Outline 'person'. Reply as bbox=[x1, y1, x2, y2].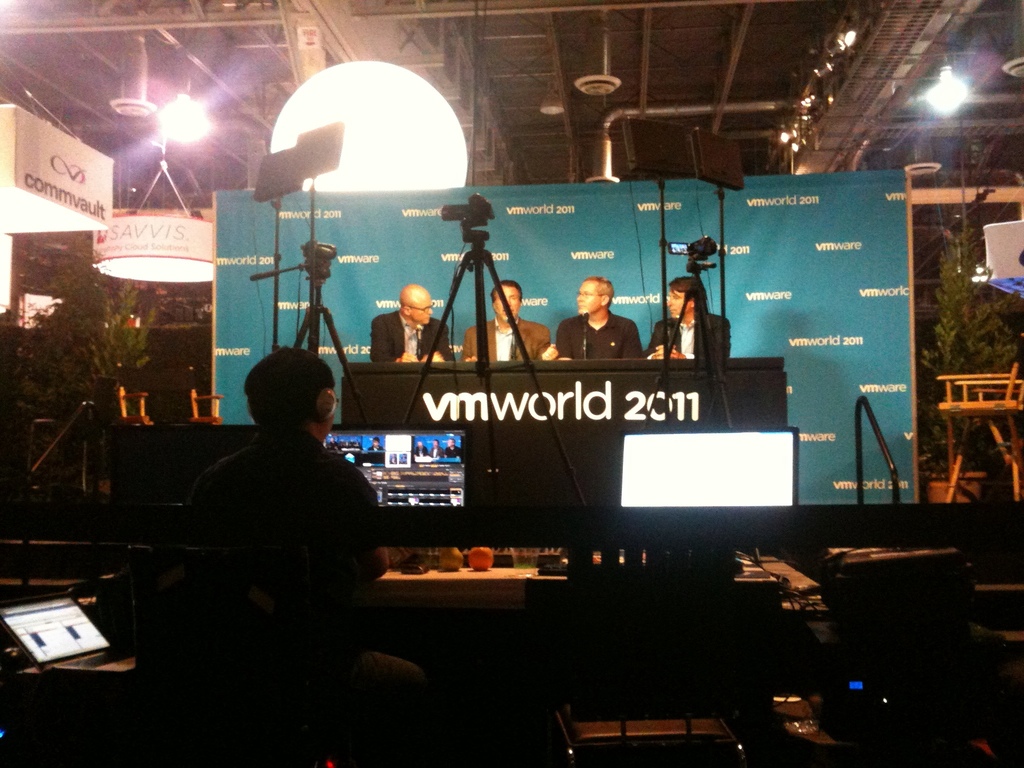
bbox=[647, 285, 735, 358].
